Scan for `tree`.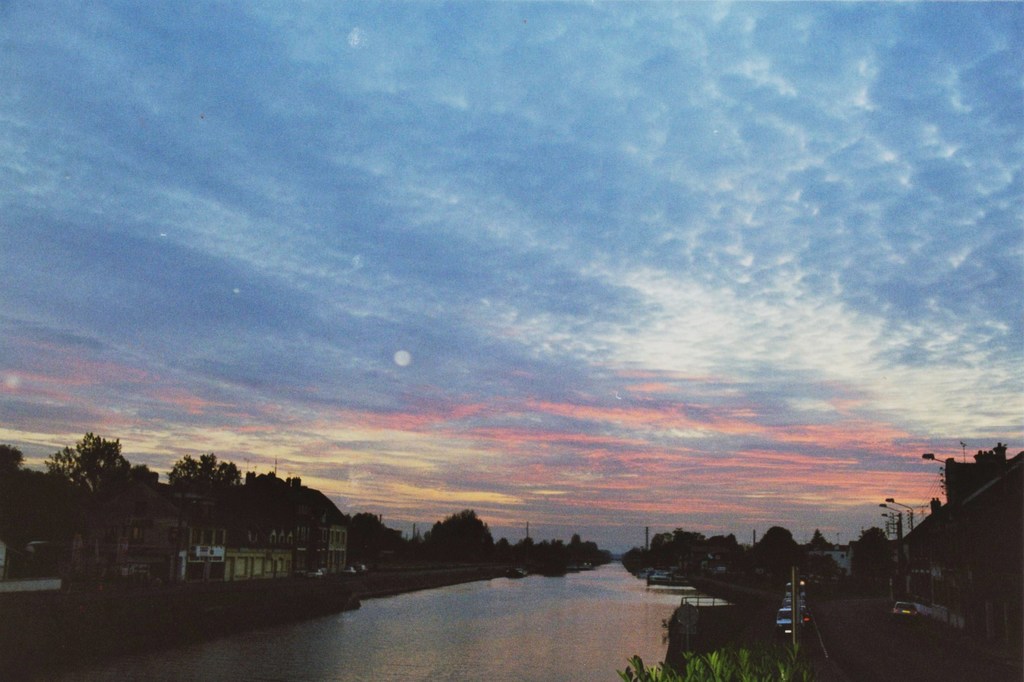
Scan result: 750/524/791/552.
